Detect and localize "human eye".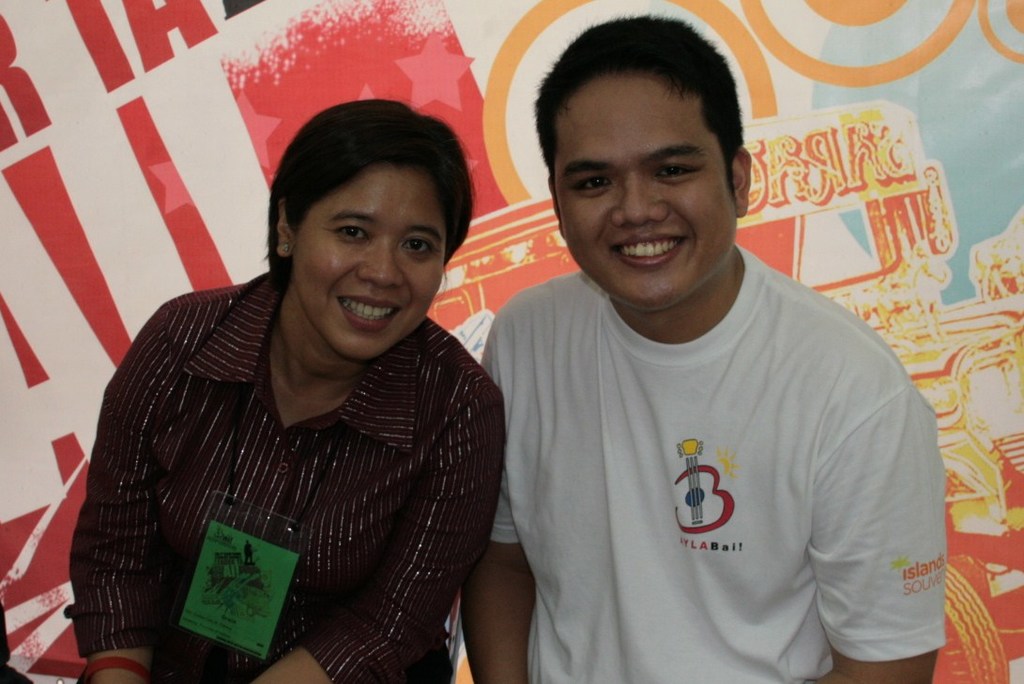
Localized at 330 218 372 247.
